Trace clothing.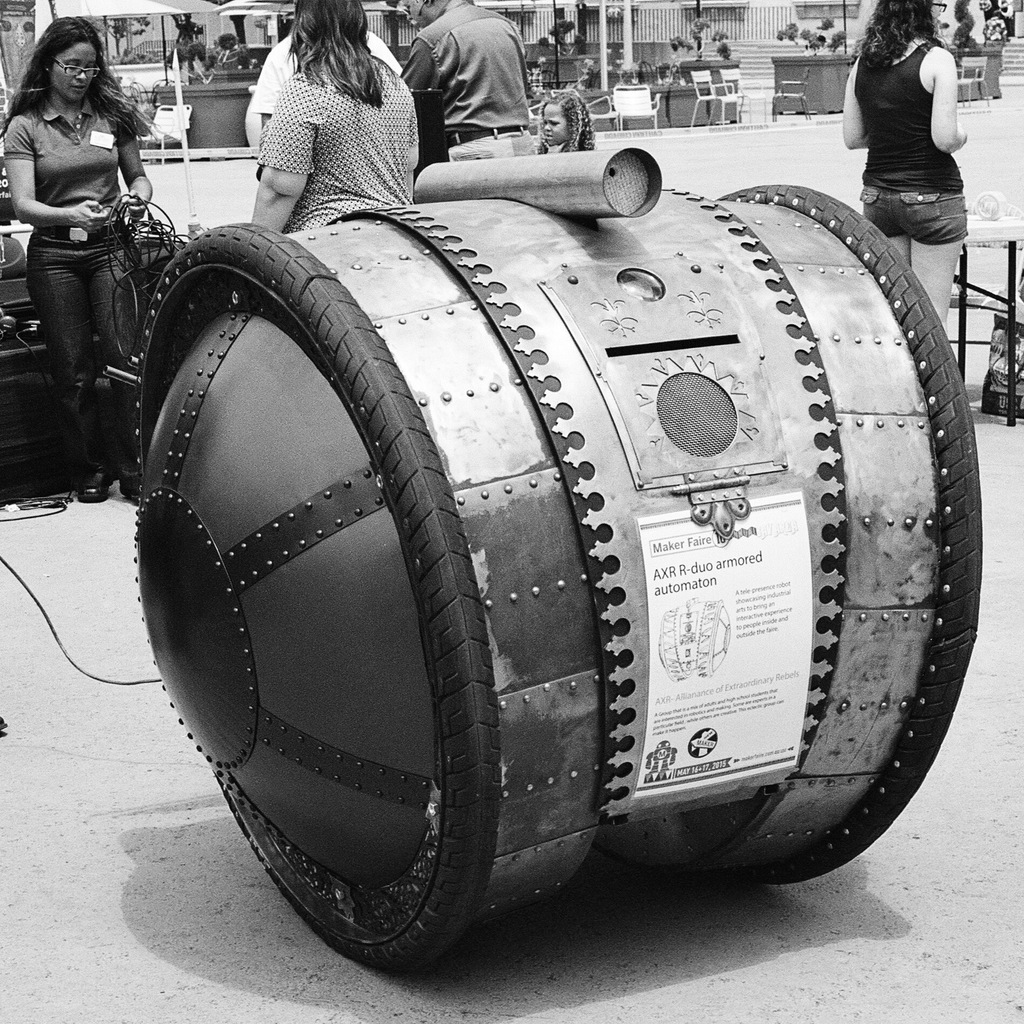
Traced to left=856, top=42, right=970, bottom=246.
